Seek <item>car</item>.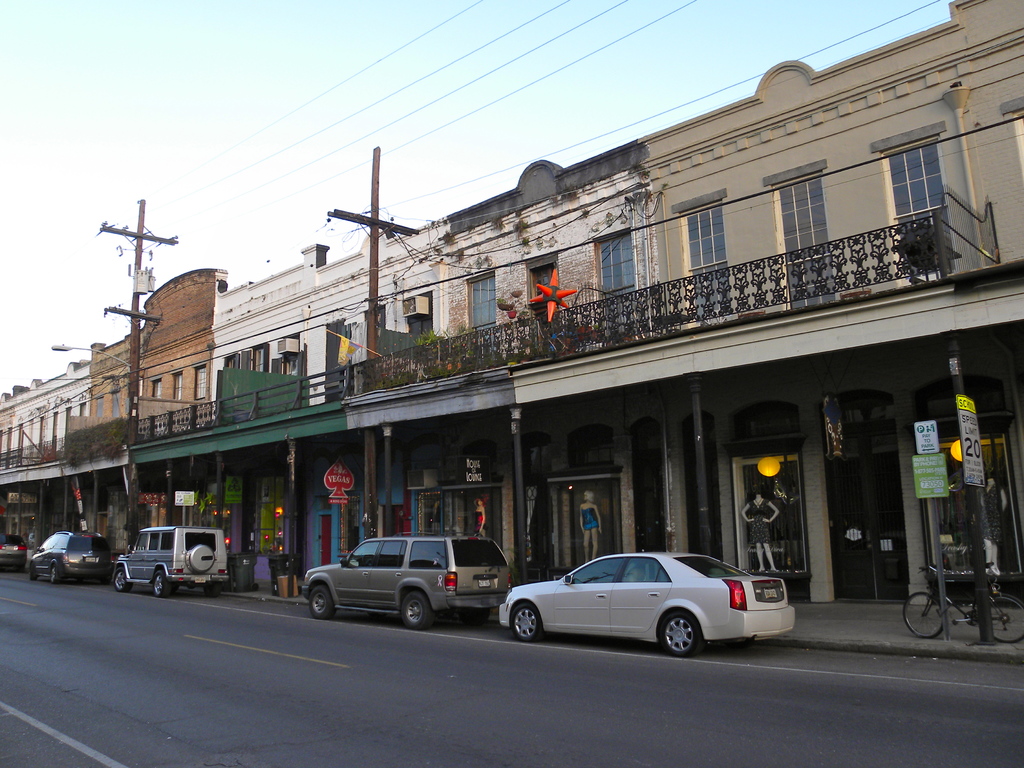
rect(303, 534, 515, 631).
